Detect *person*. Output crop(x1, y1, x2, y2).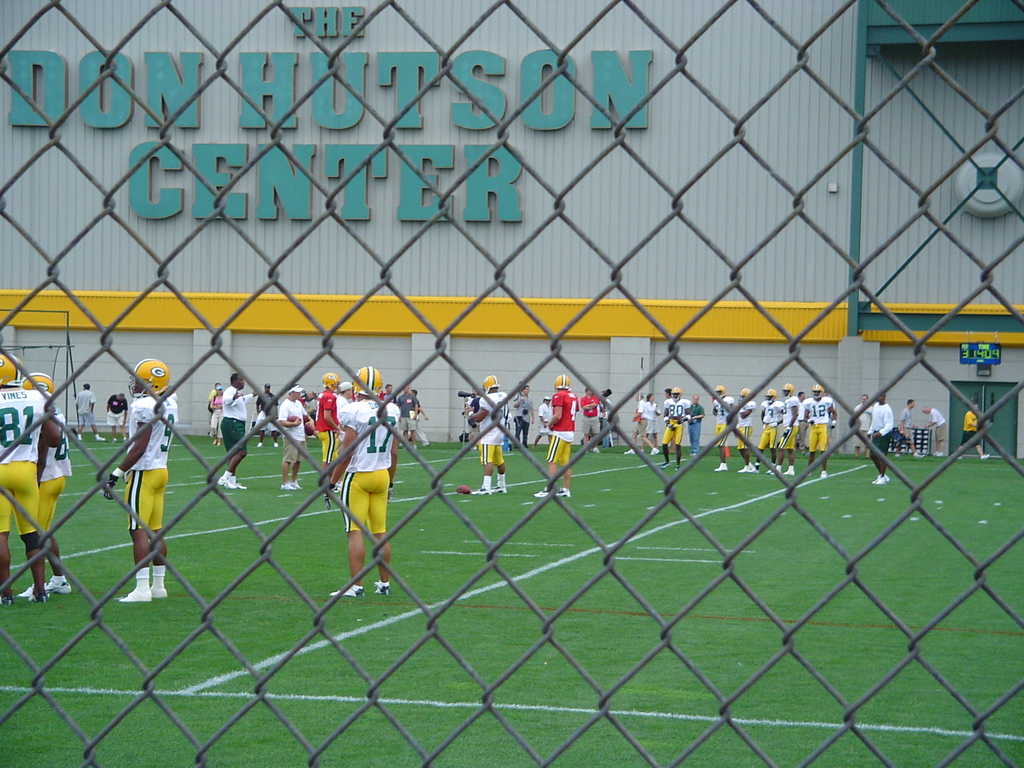
crop(465, 374, 507, 493).
